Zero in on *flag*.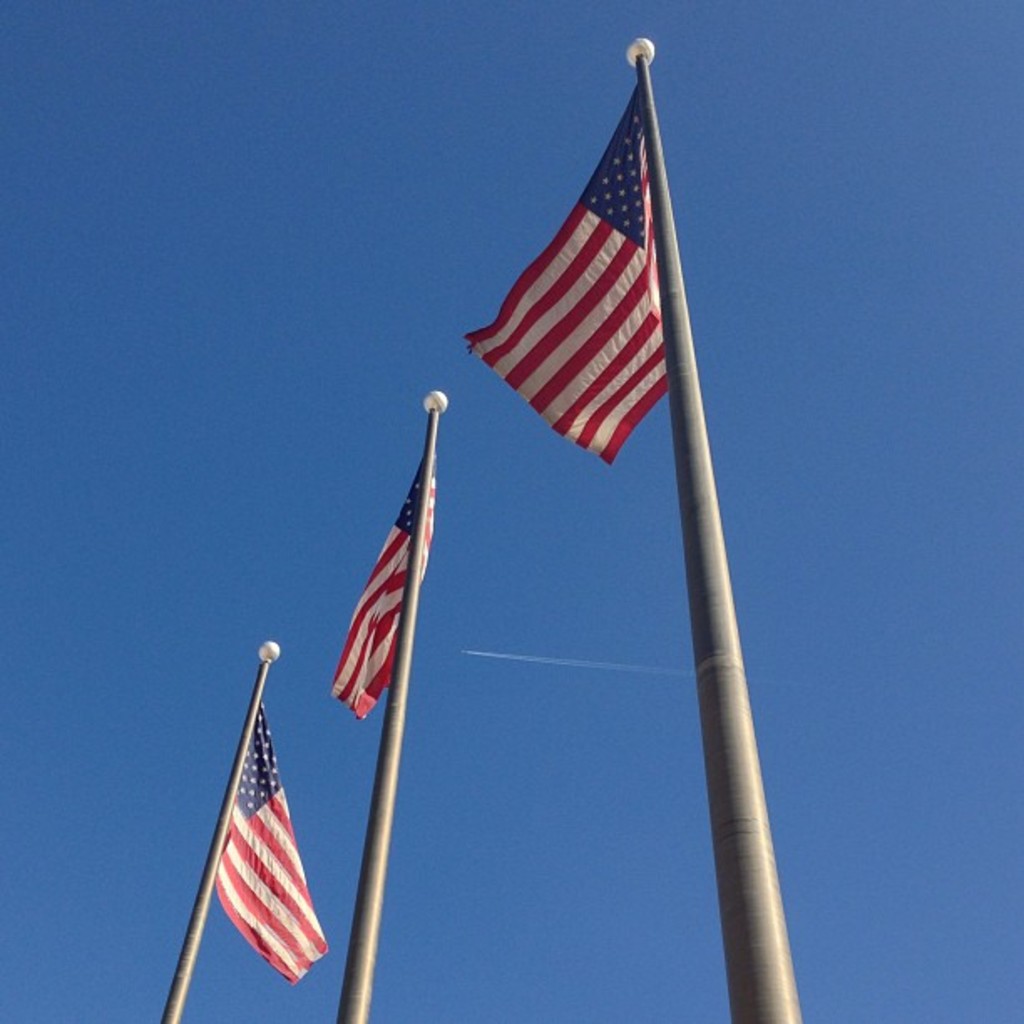
Zeroed in: pyautogui.locateOnScreen(457, 70, 698, 482).
